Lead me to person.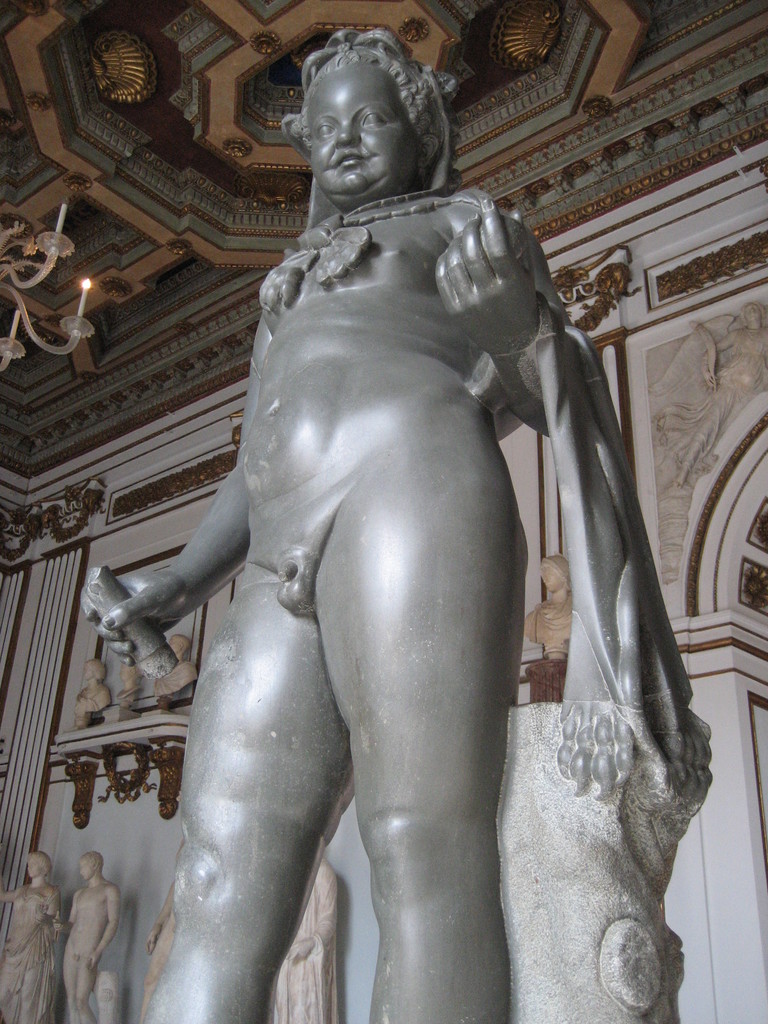
Lead to region(523, 550, 572, 657).
